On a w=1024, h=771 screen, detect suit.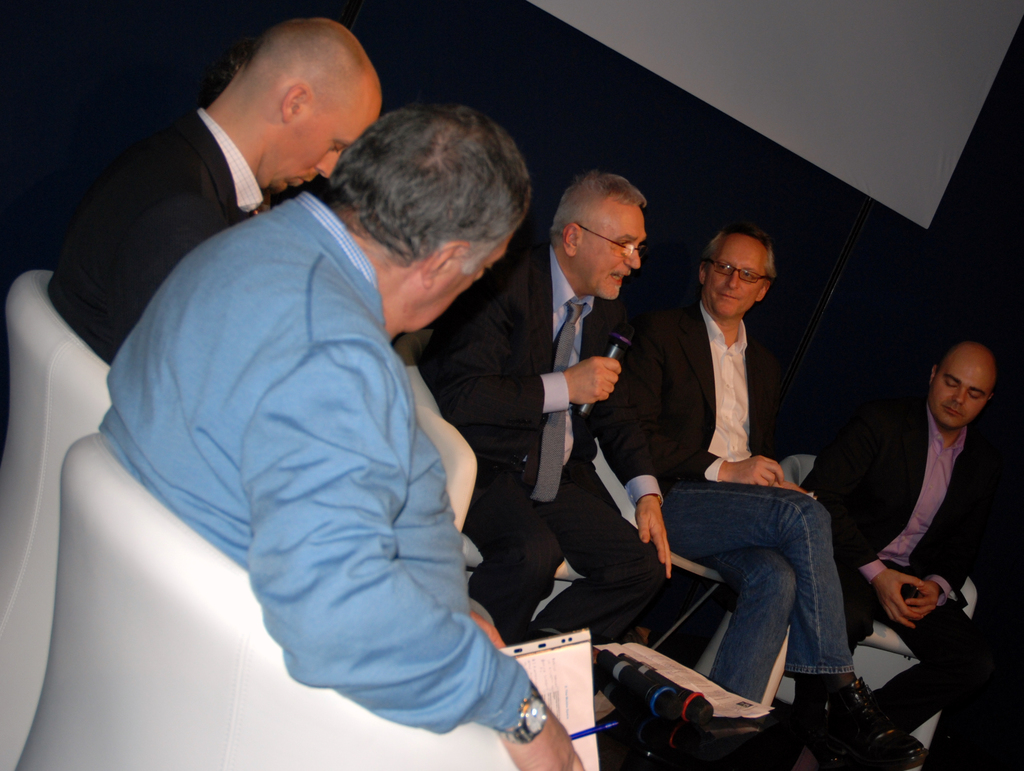
l=53, t=103, r=268, b=365.
